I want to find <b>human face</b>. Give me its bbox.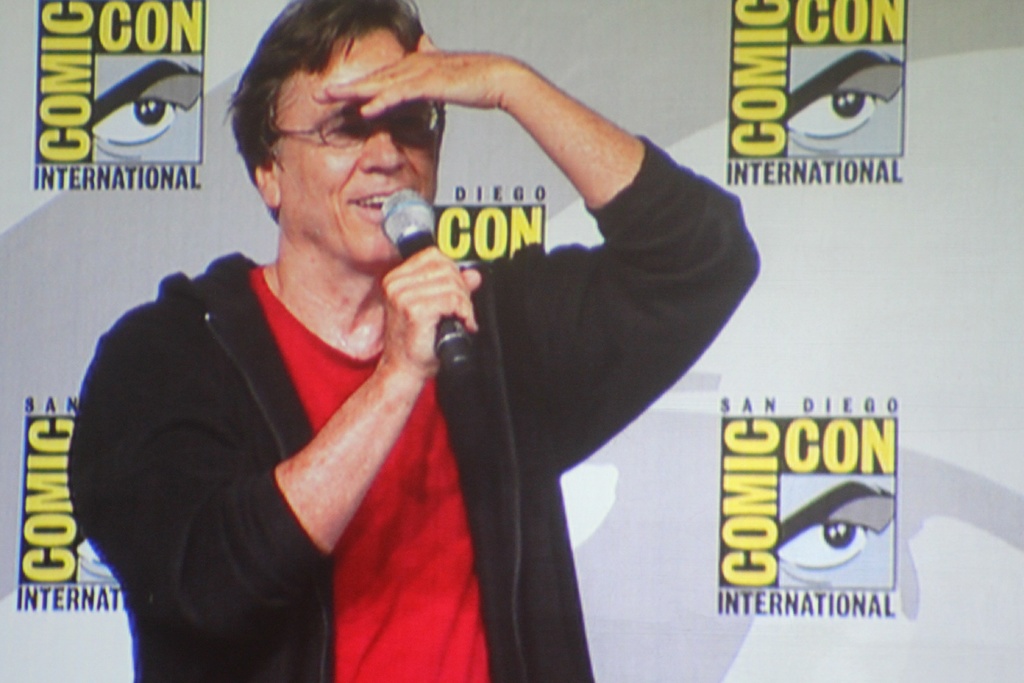
left=276, top=27, right=436, bottom=262.
